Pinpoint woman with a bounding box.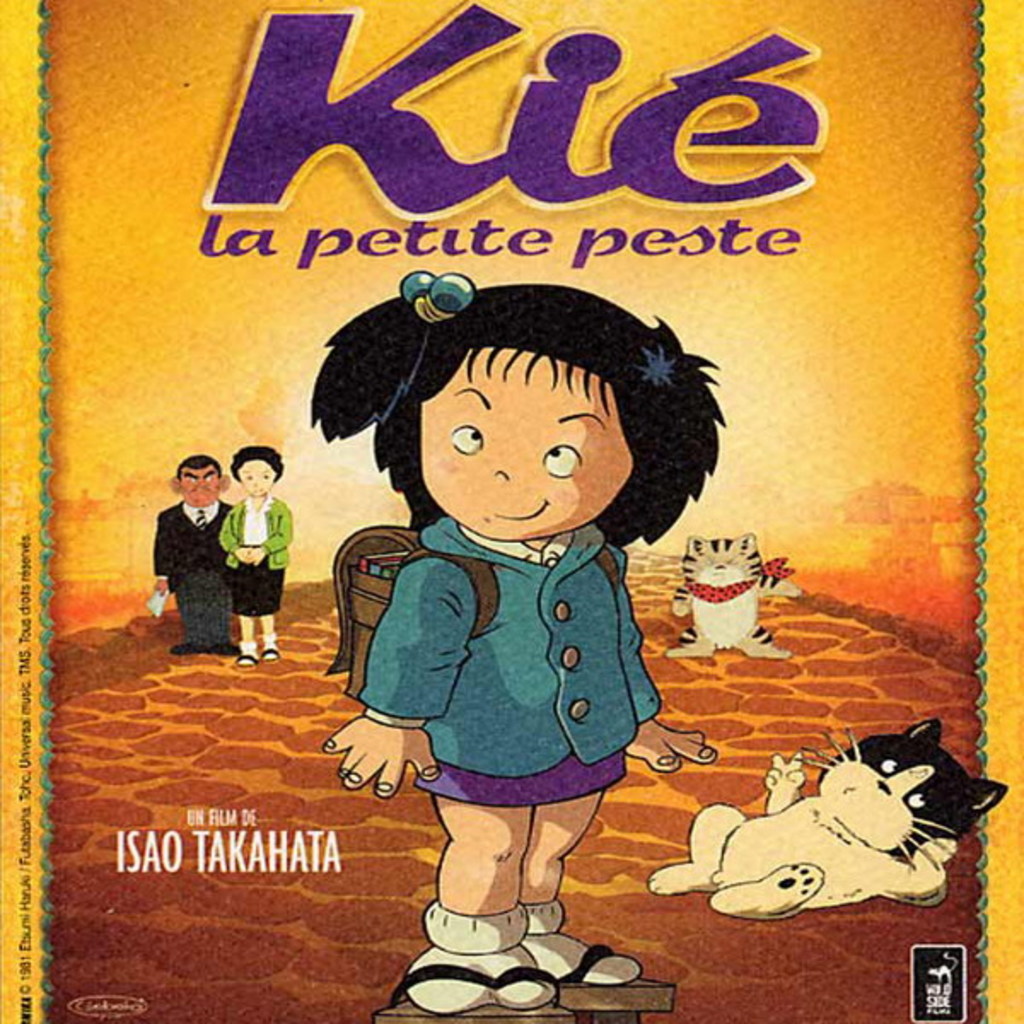
left=292, top=283, right=730, bottom=894.
